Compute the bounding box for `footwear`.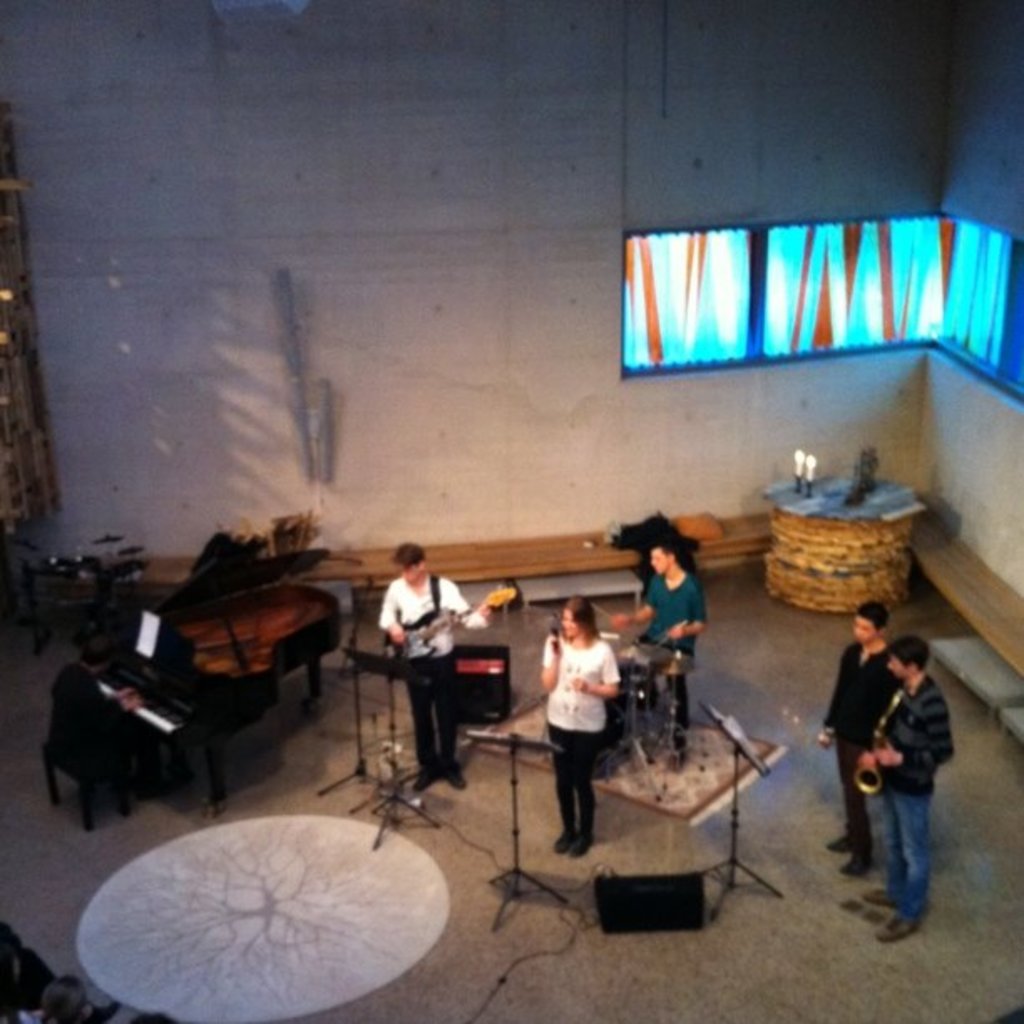
[left=569, top=825, right=597, bottom=860].
